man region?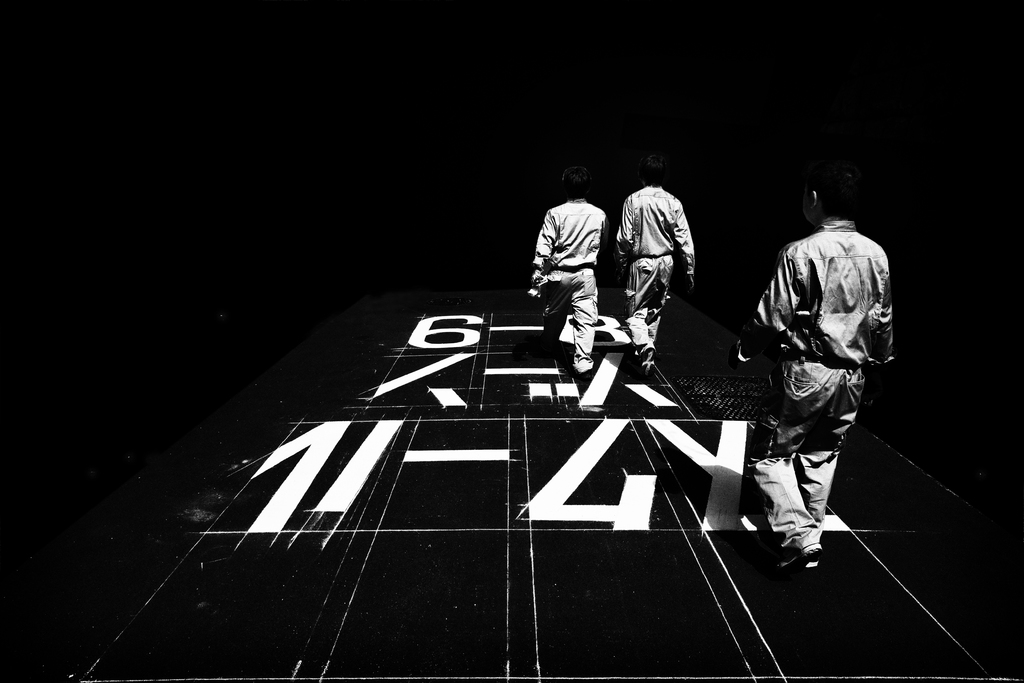
[736, 167, 899, 584]
